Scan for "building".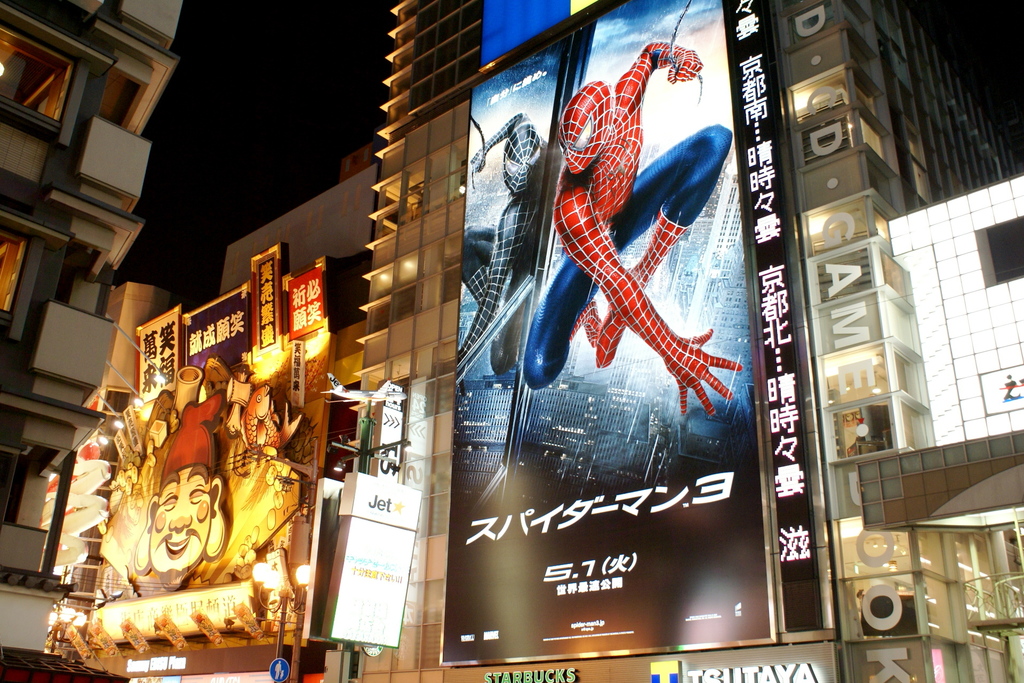
Scan result: (left=0, top=0, right=182, bottom=682).
